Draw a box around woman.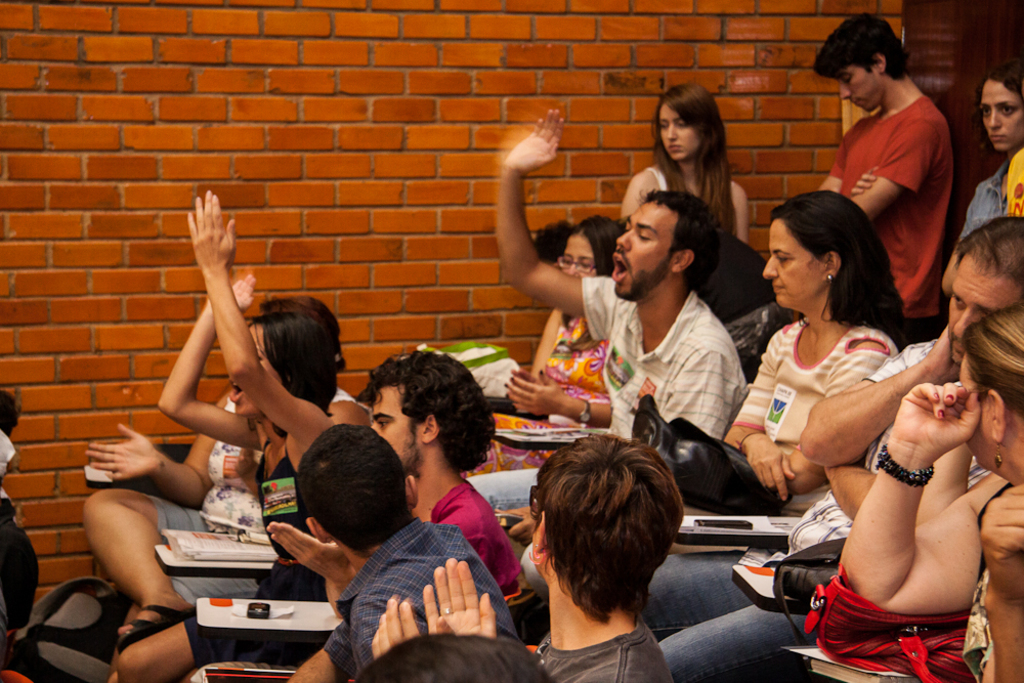
<region>86, 271, 376, 653</region>.
